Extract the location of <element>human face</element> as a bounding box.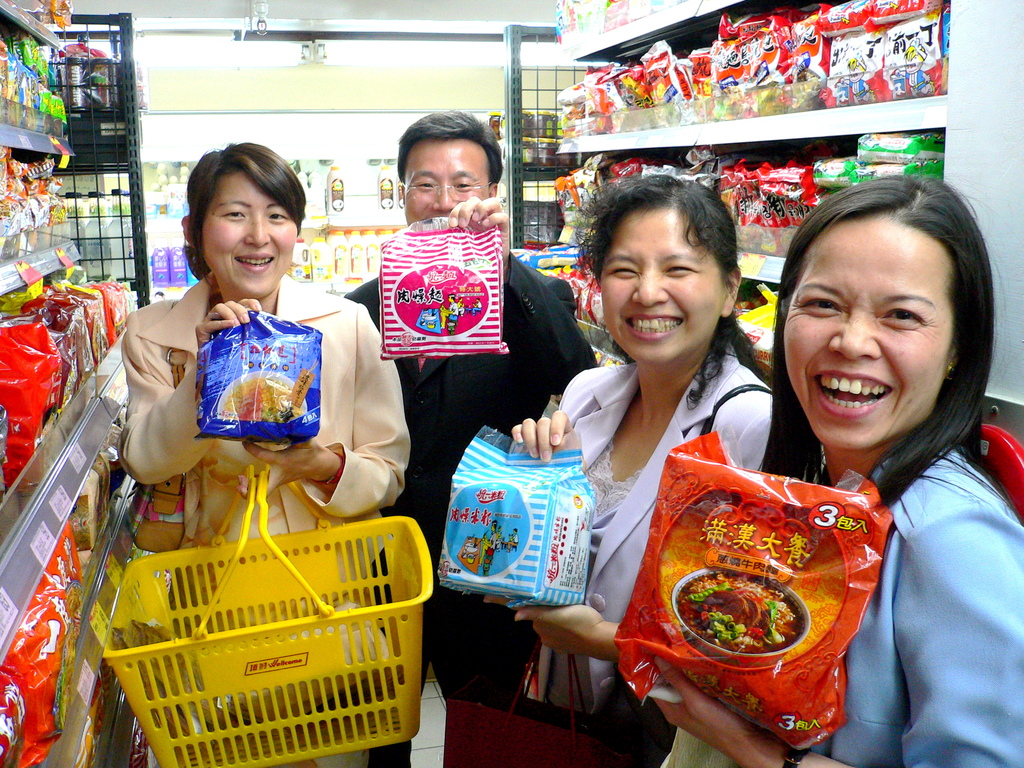
{"x1": 403, "y1": 143, "x2": 492, "y2": 218}.
